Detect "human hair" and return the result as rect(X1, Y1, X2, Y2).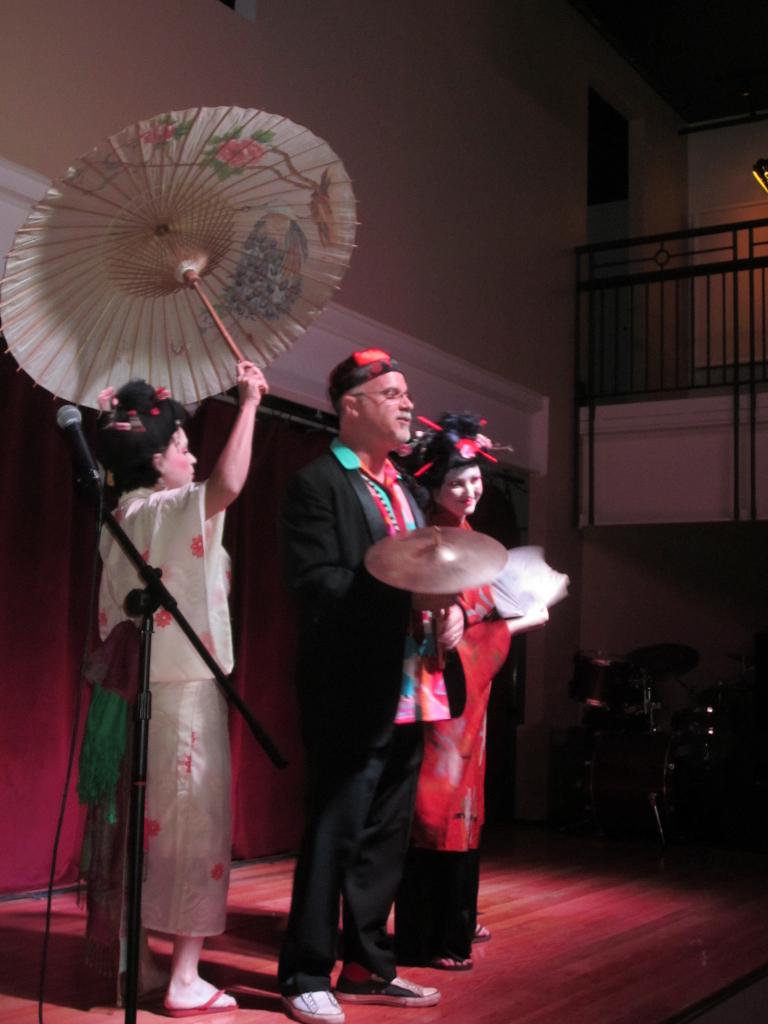
rect(100, 400, 193, 490).
